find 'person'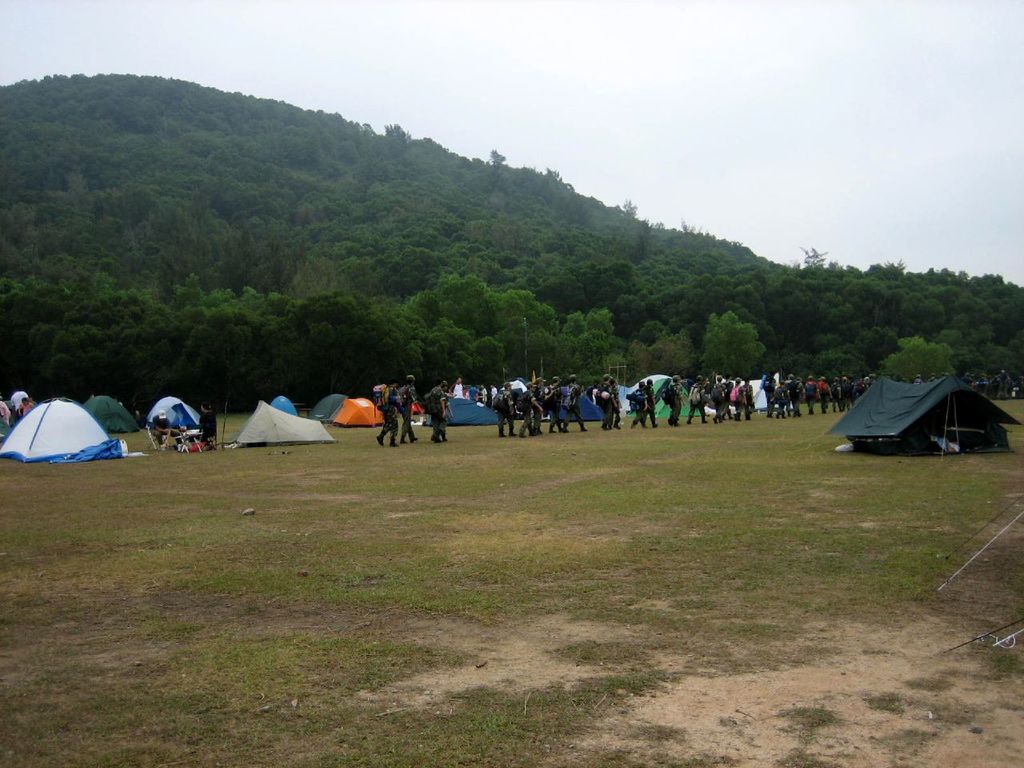
region(152, 409, 182, 449)
